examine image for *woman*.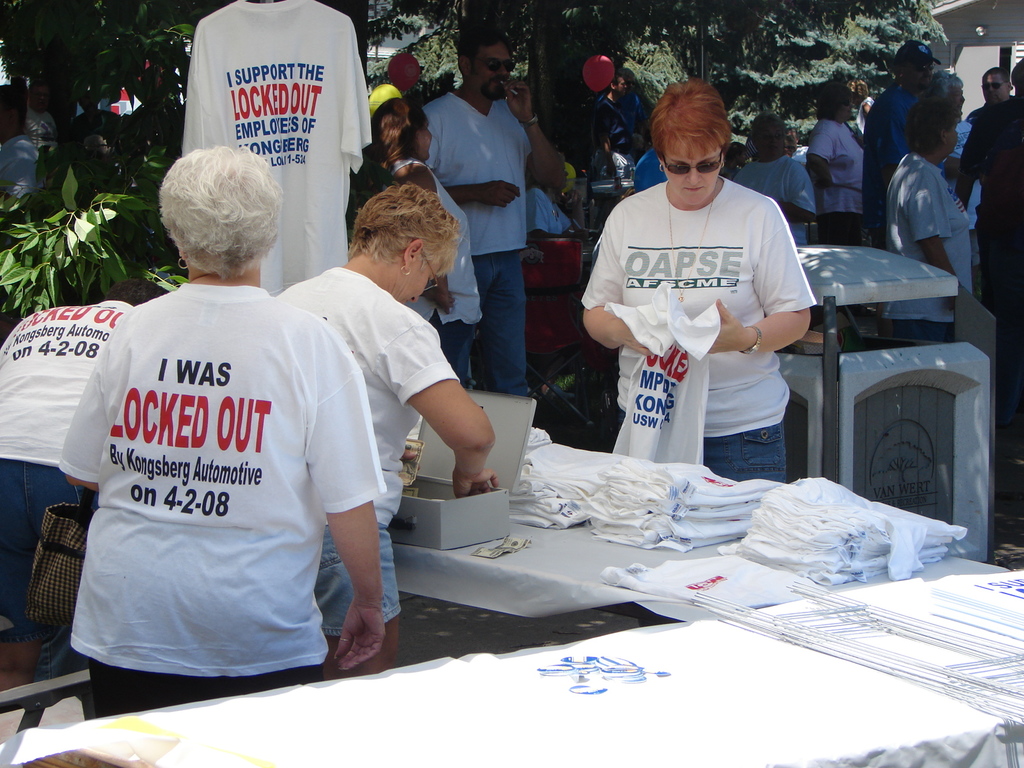
Examination result: [left=57, top=141, right=382, bottom=726].
